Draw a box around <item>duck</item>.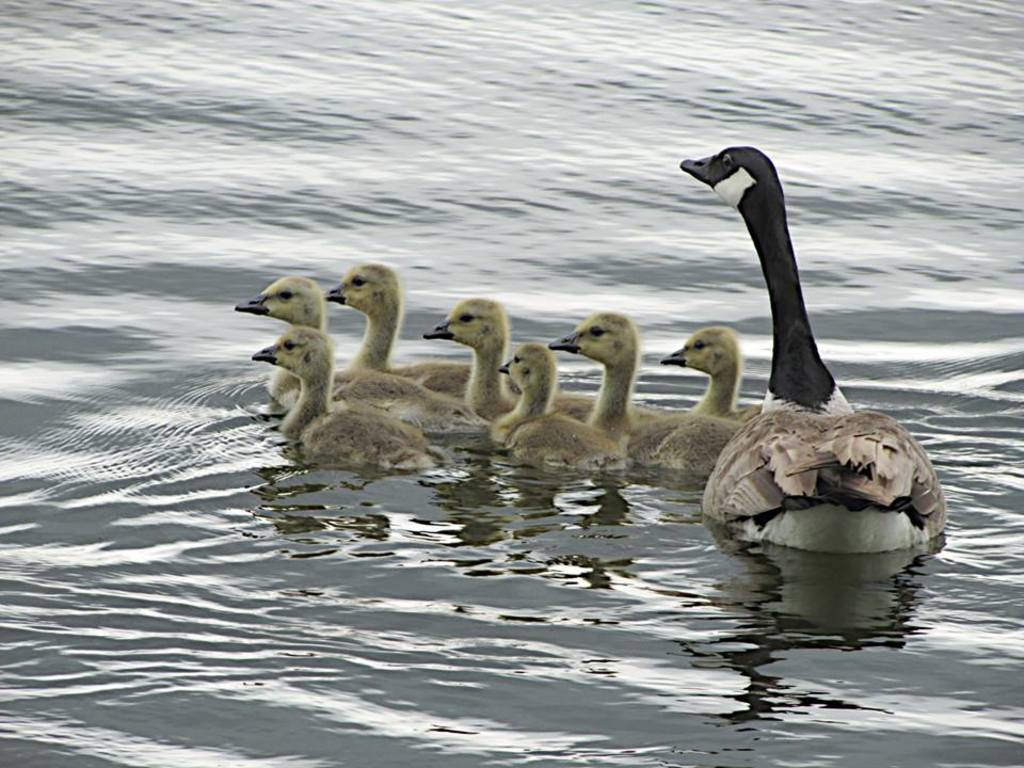
679:138:941:567.
